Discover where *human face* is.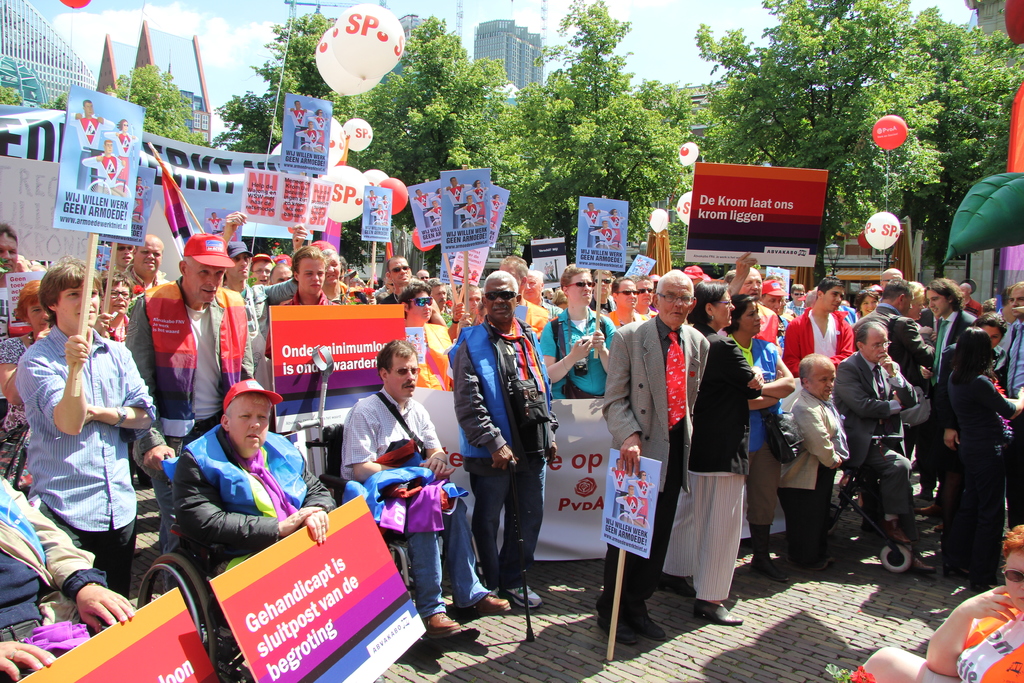
Discovered at Rect(810, 357, 837, 399).
